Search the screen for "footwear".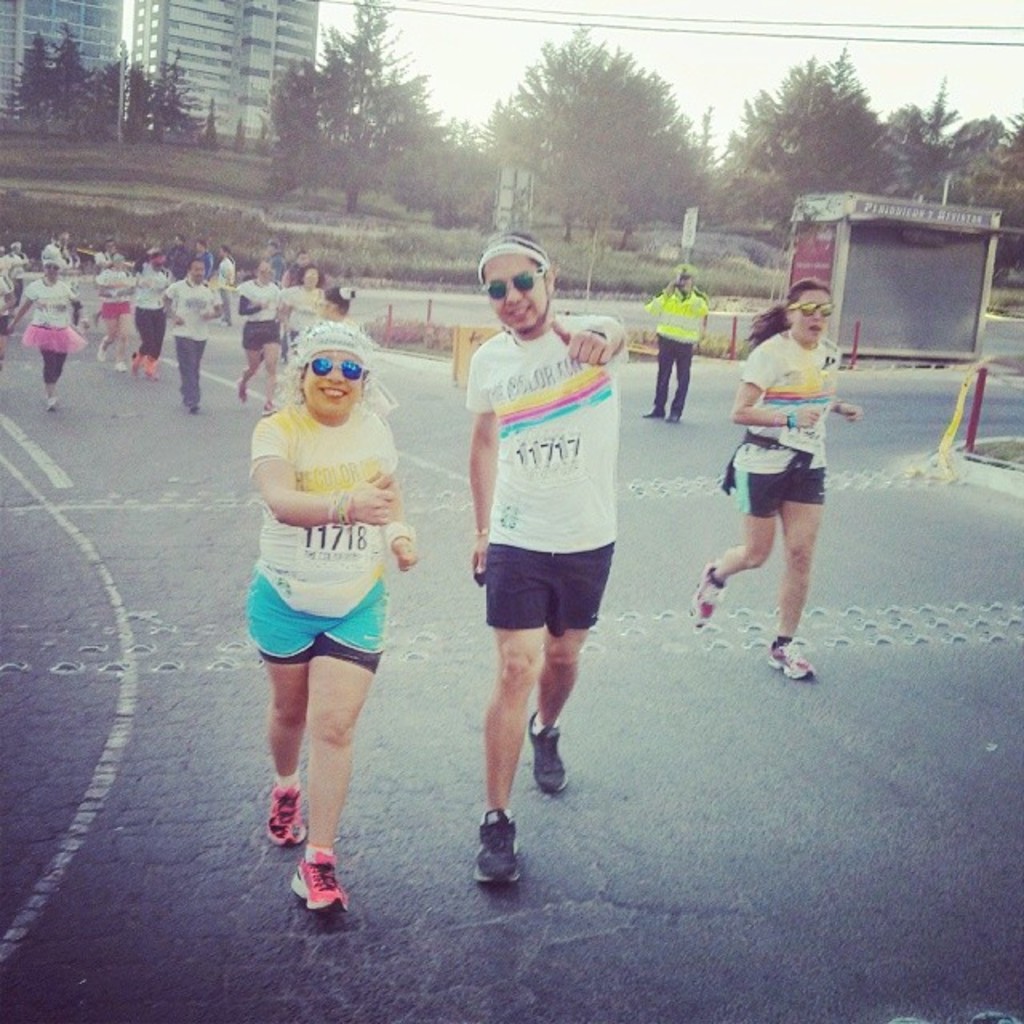
Found at pyautogui.locateOnScreen(525, 714, 570, 797).
